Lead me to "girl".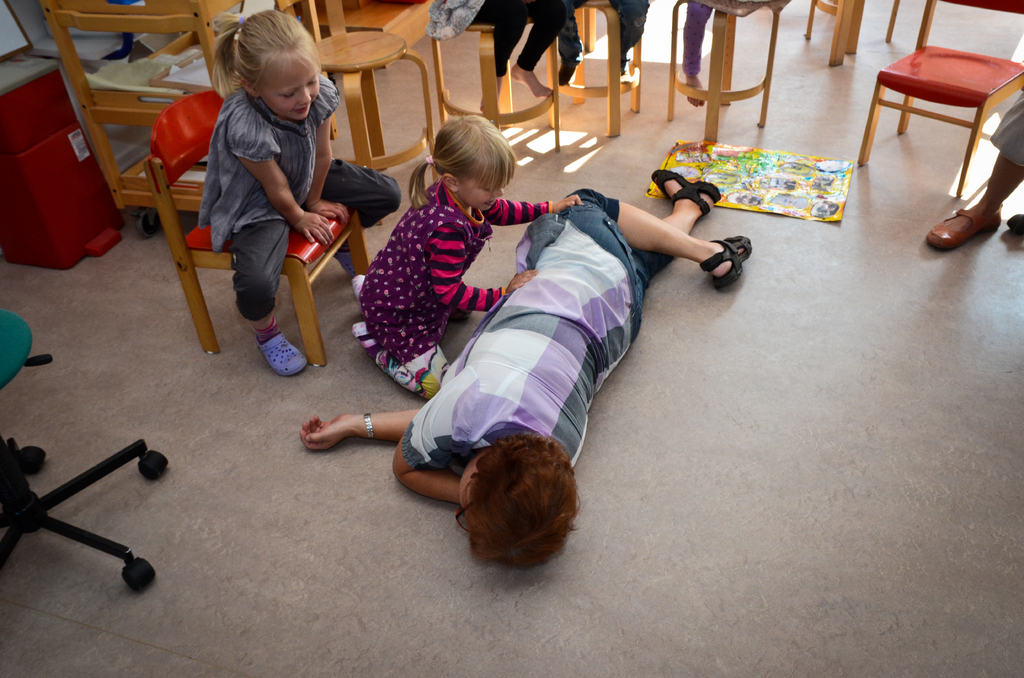
Lead to l=296, t=161, r=757, b=568.
